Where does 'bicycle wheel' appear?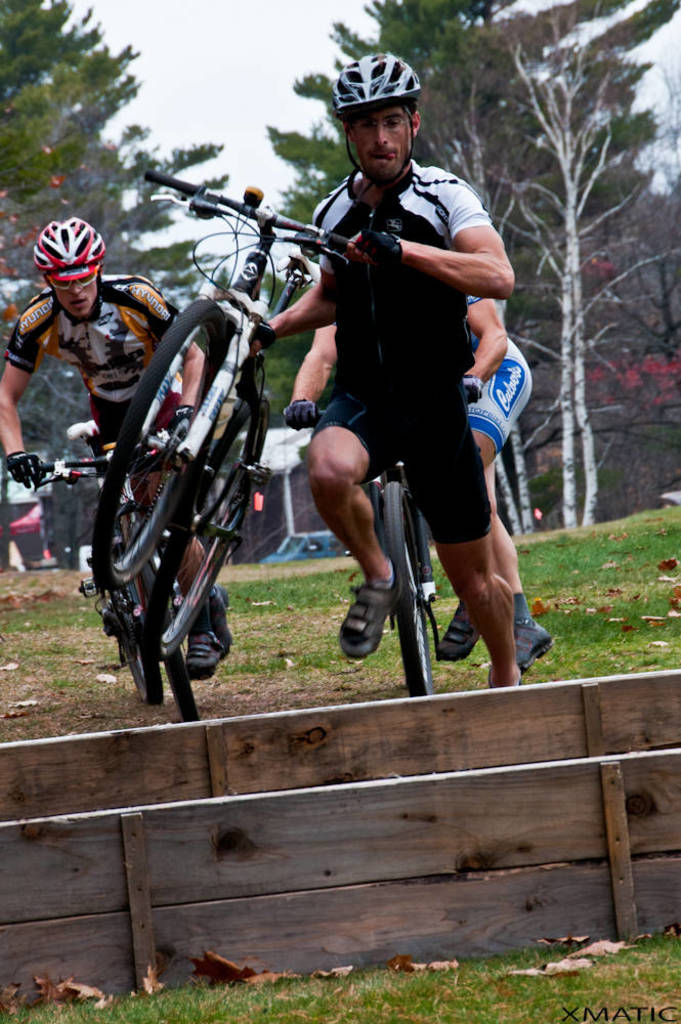
Appears at select_region(141, 391, 266, 653).
